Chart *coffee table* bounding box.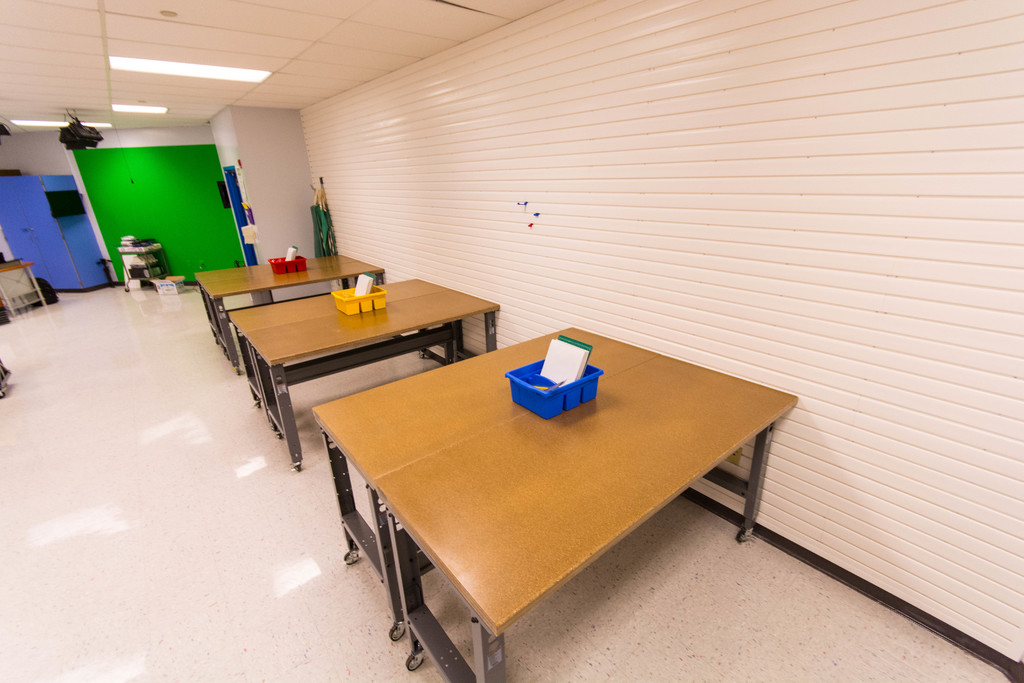
Charted: bbox(191, 251, 390, 374).
